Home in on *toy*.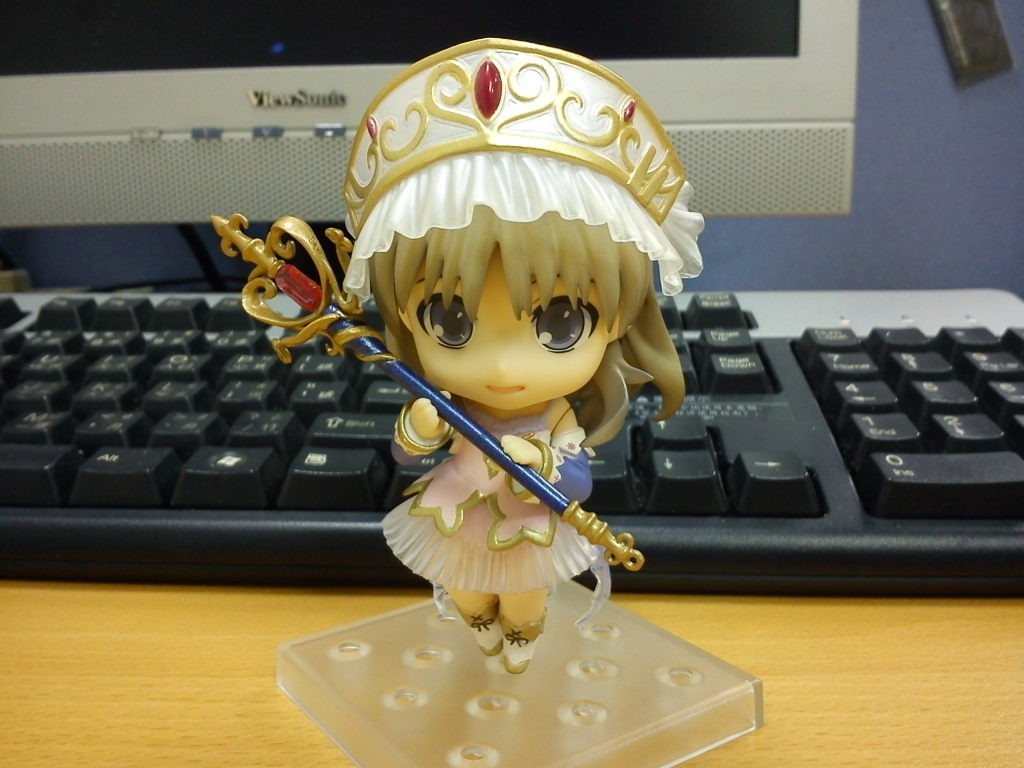
Homed in at l=208, t=212, r=642, b=568.
